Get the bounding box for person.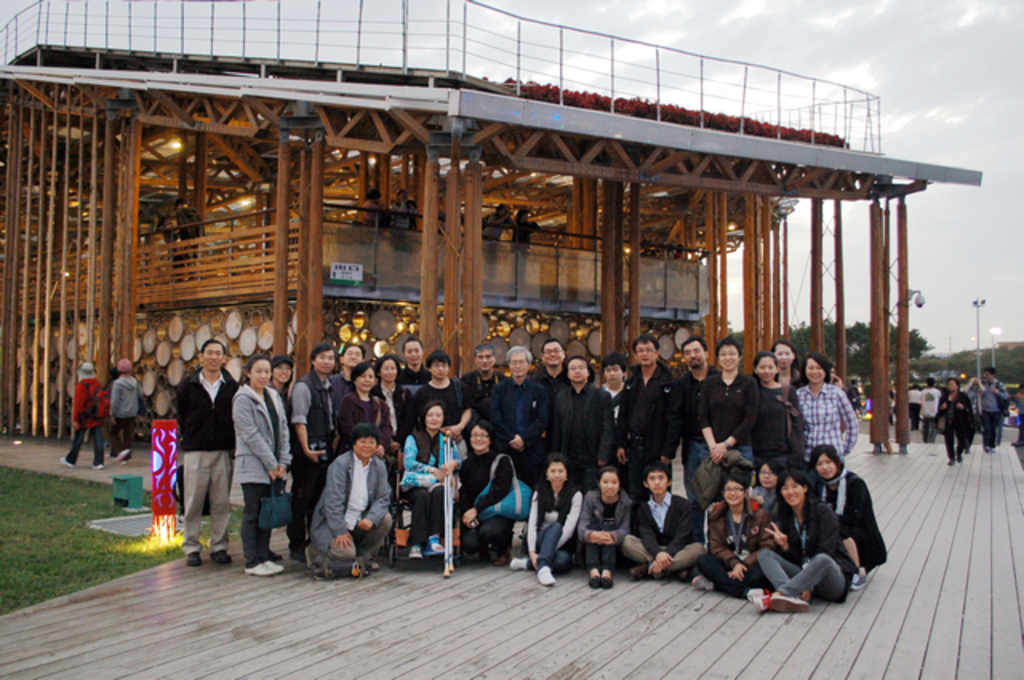
detection(906, 378, 925, 437).
